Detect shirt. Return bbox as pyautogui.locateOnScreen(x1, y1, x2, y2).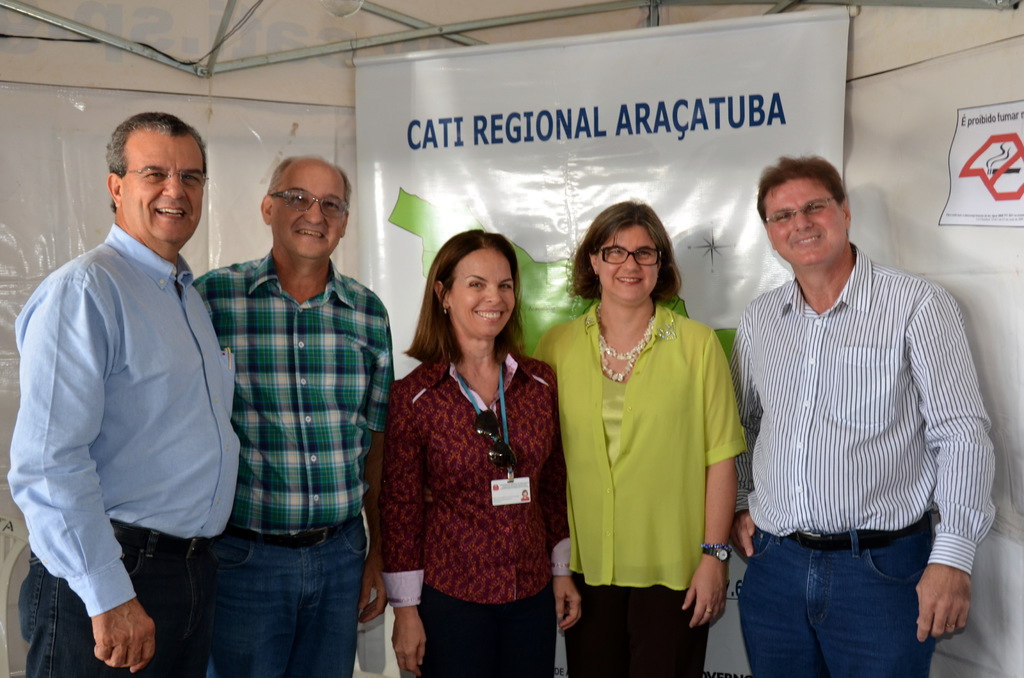
pyautogui.locateOnScreen(5, 220, 243, 617).
